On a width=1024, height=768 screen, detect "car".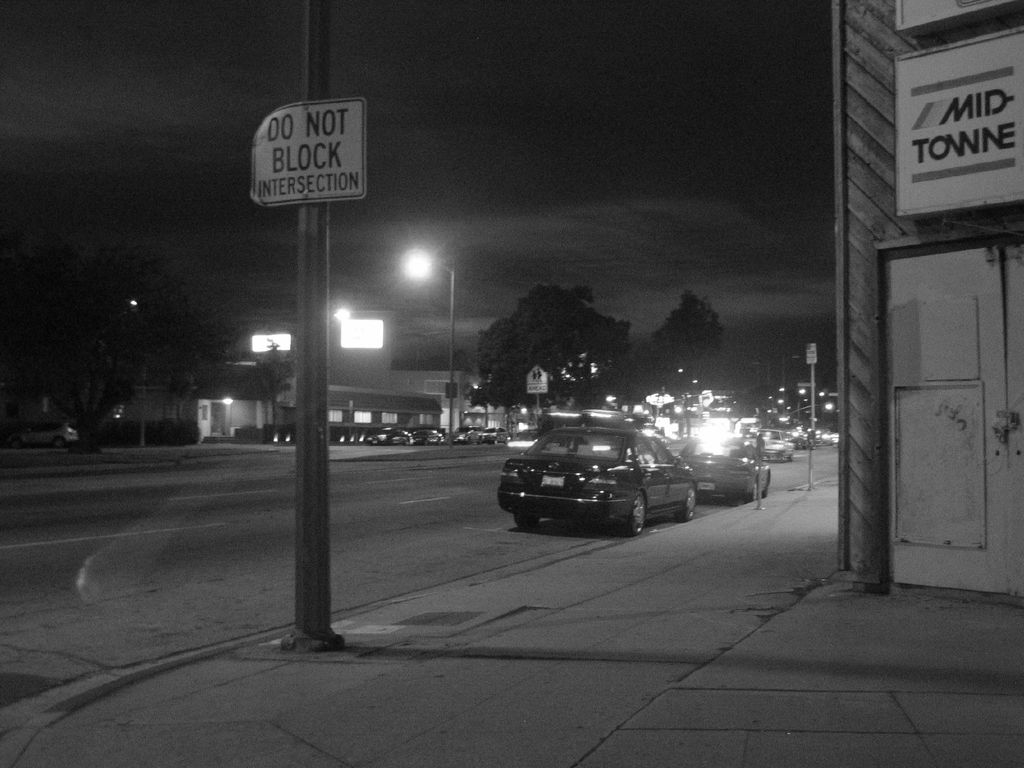
[20,418,77,447].
